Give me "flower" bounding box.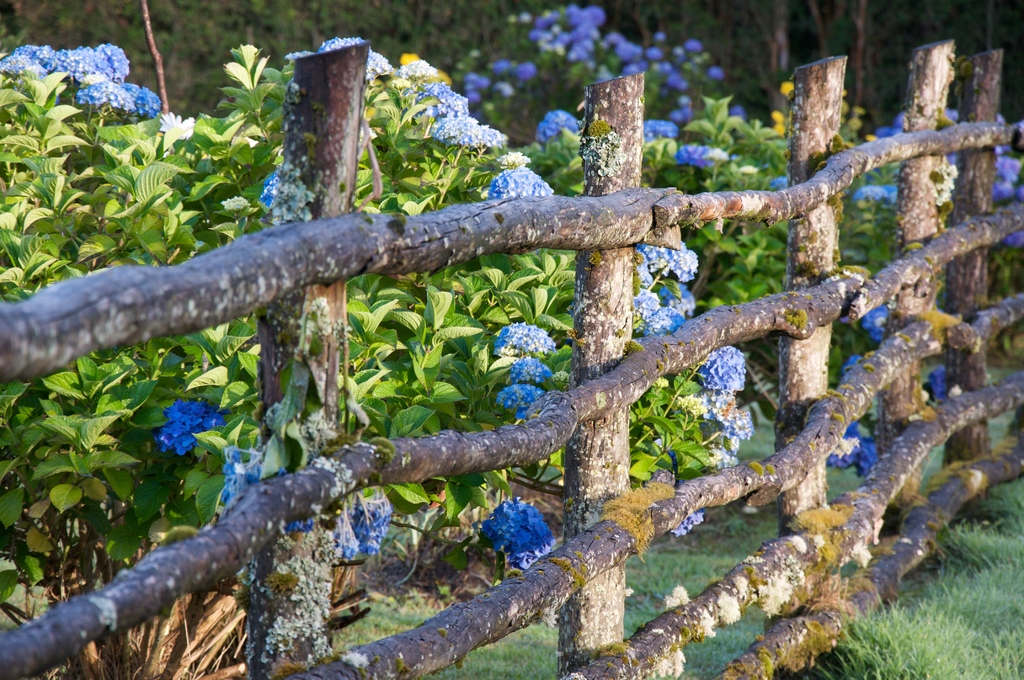
pyautogui.locateOnScreen(481, 498, 564, 565).
